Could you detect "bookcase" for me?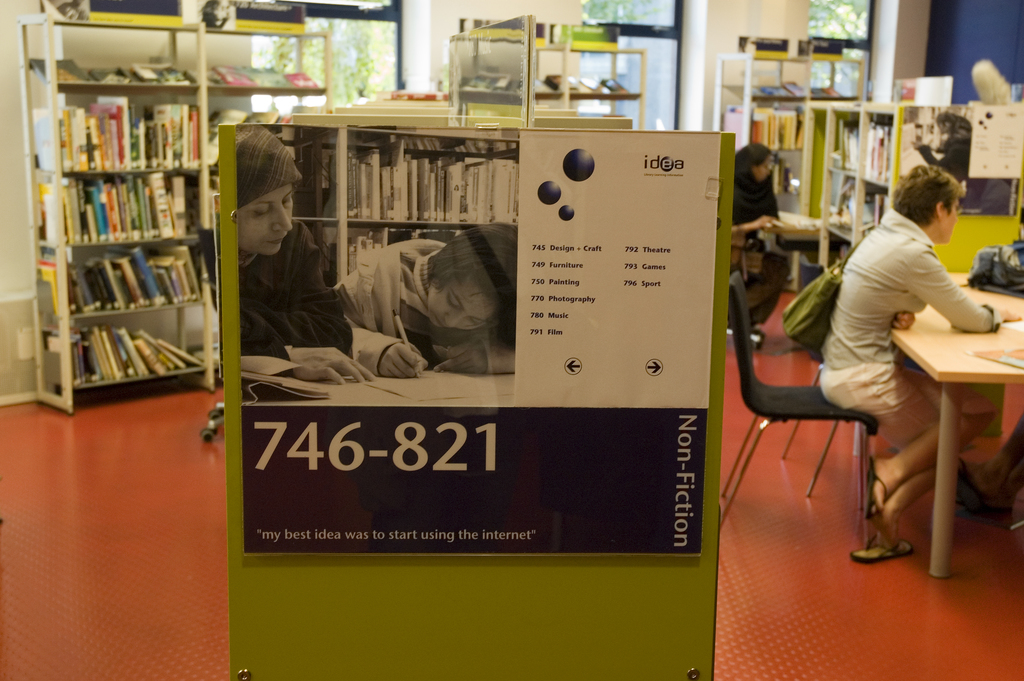
Detection result: bbox=[713, 42, 870, 295].
